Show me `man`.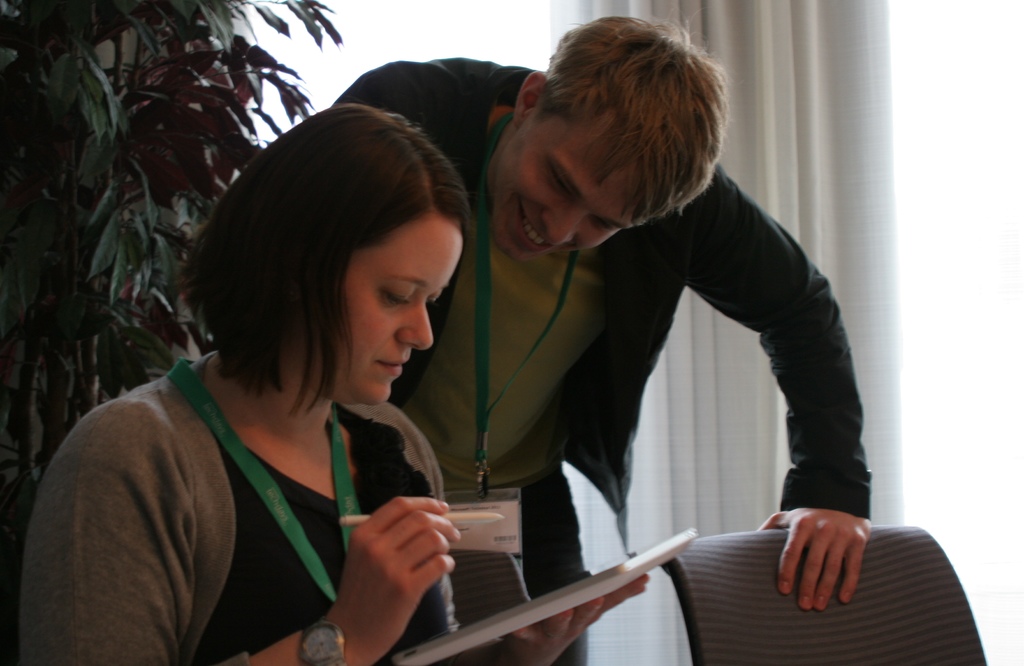
`man` is here: 185 56 822 659.
